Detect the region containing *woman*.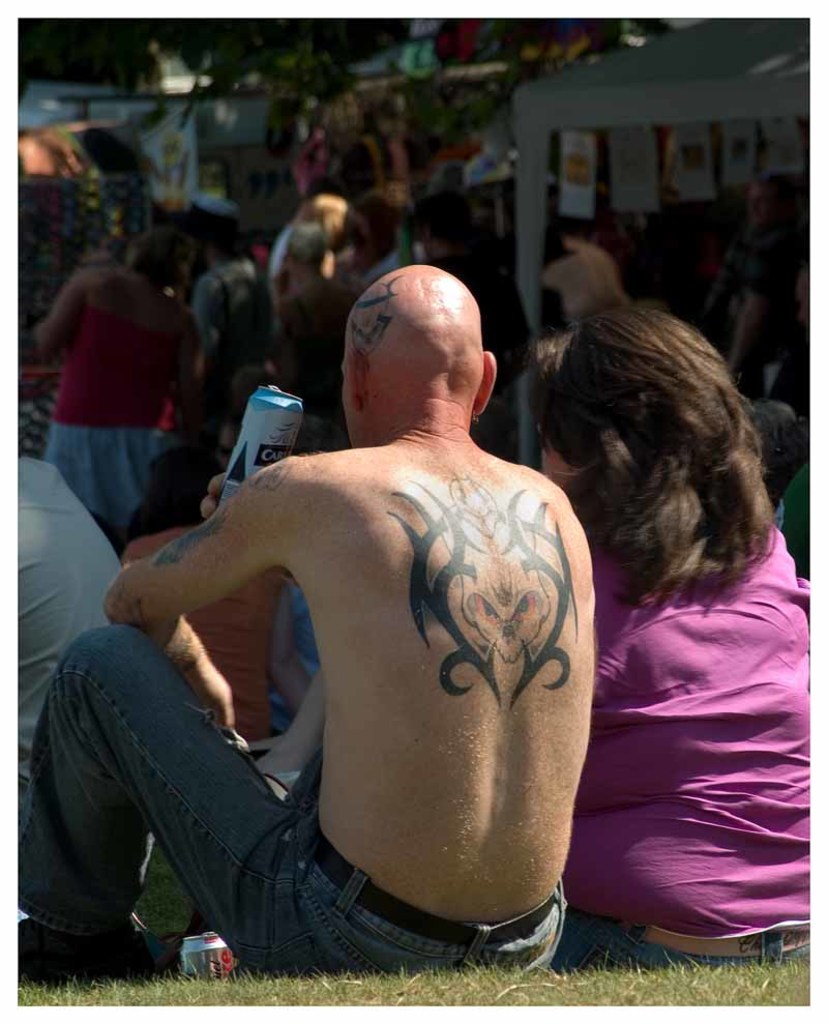
<bbox>116, 446, 315, 744</bbox>.
